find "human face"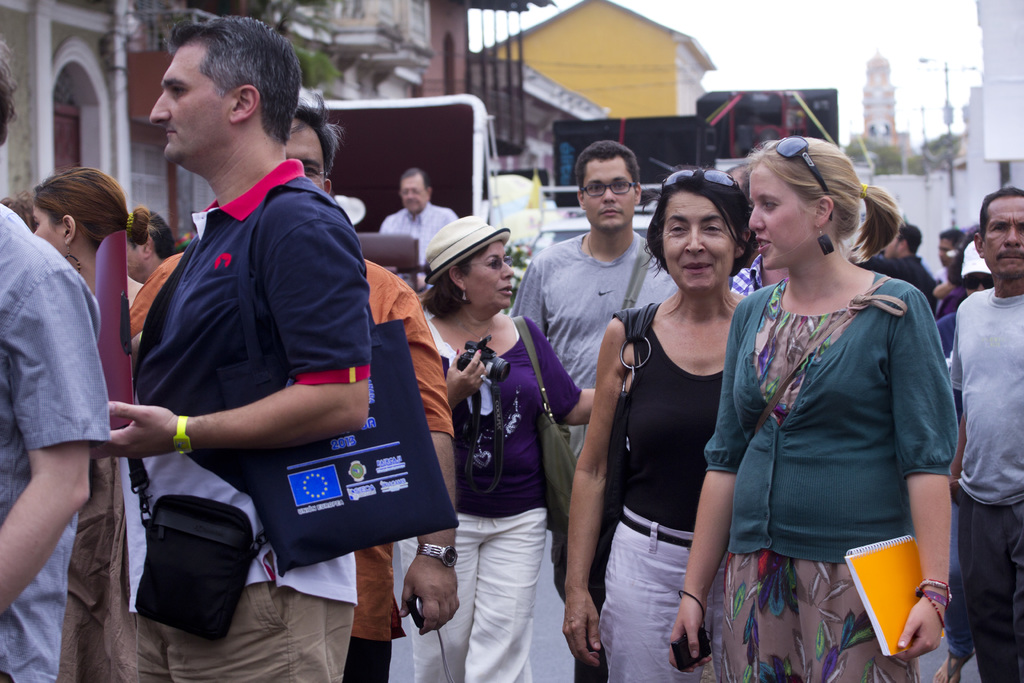
crop(753, 165, 808, 270)
